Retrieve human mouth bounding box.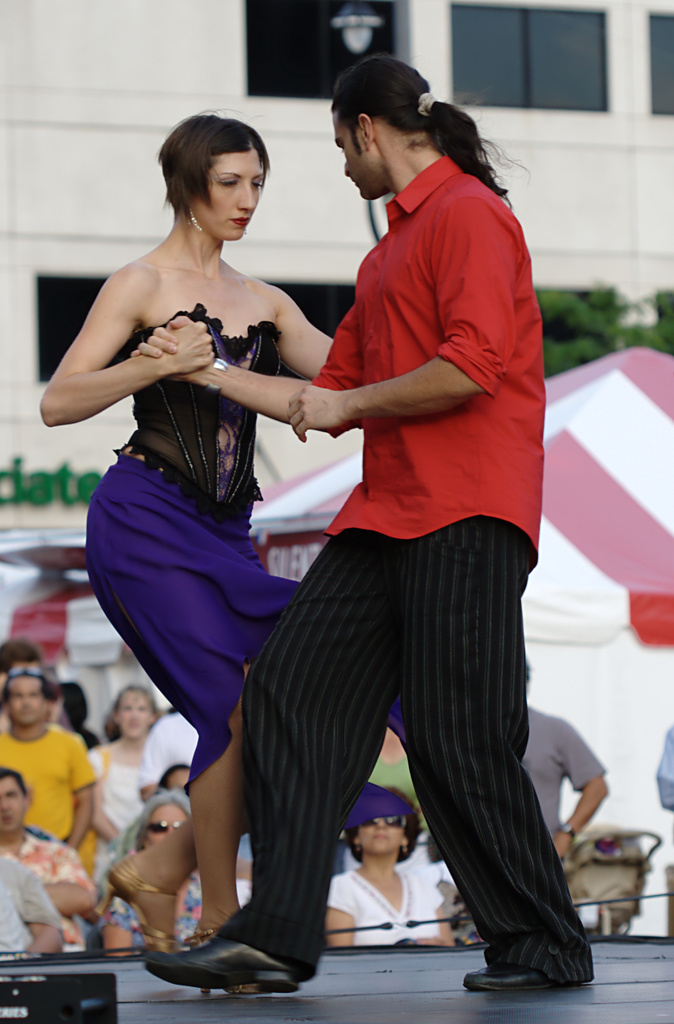
Bounding box: rect(15, 704, 38, 720).
